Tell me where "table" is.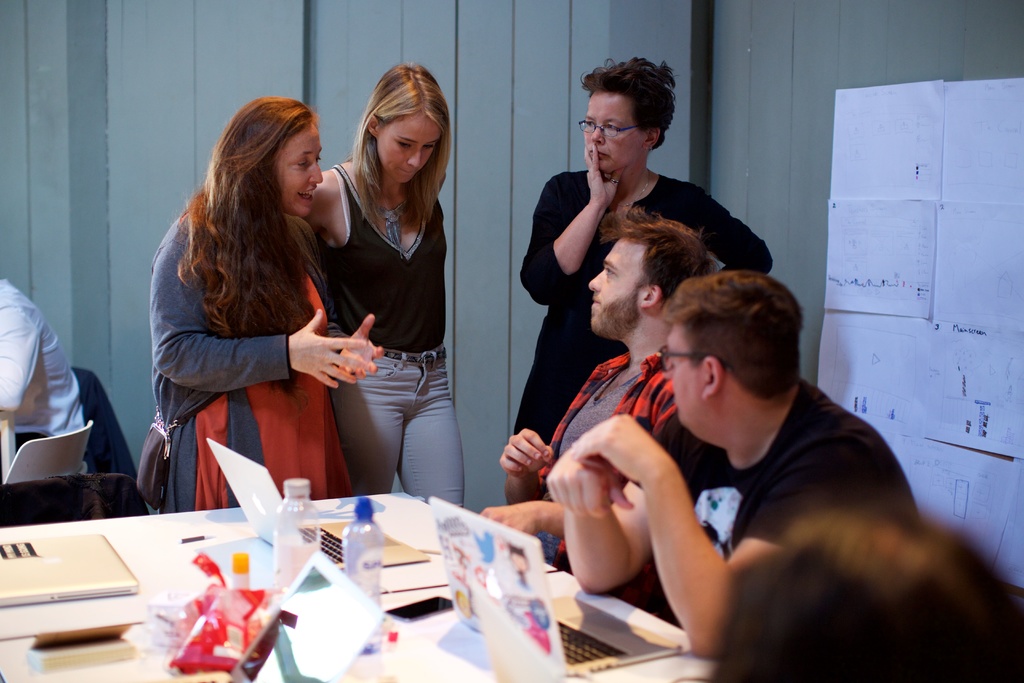
"table" is at bbox=(0, 486, 725, 682).
